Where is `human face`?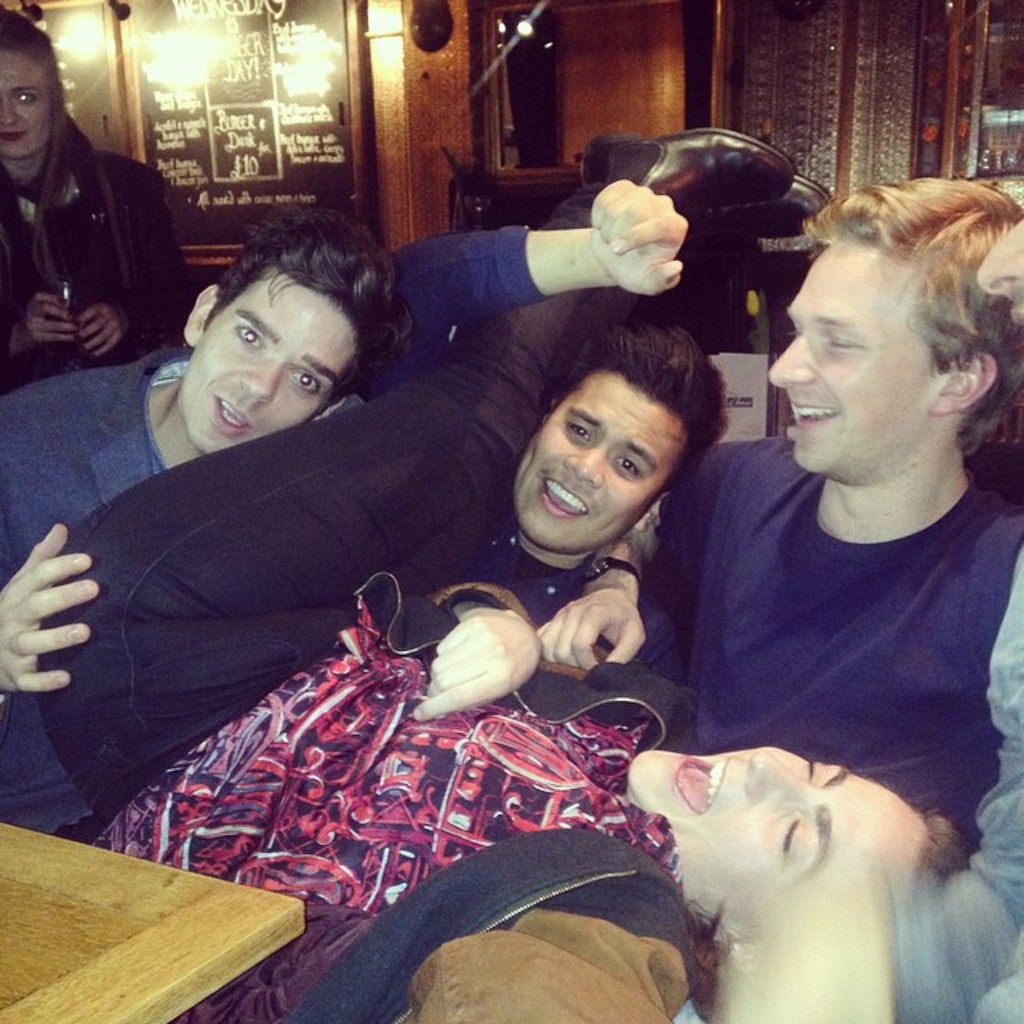
locate(507, 371, 686, 547).
